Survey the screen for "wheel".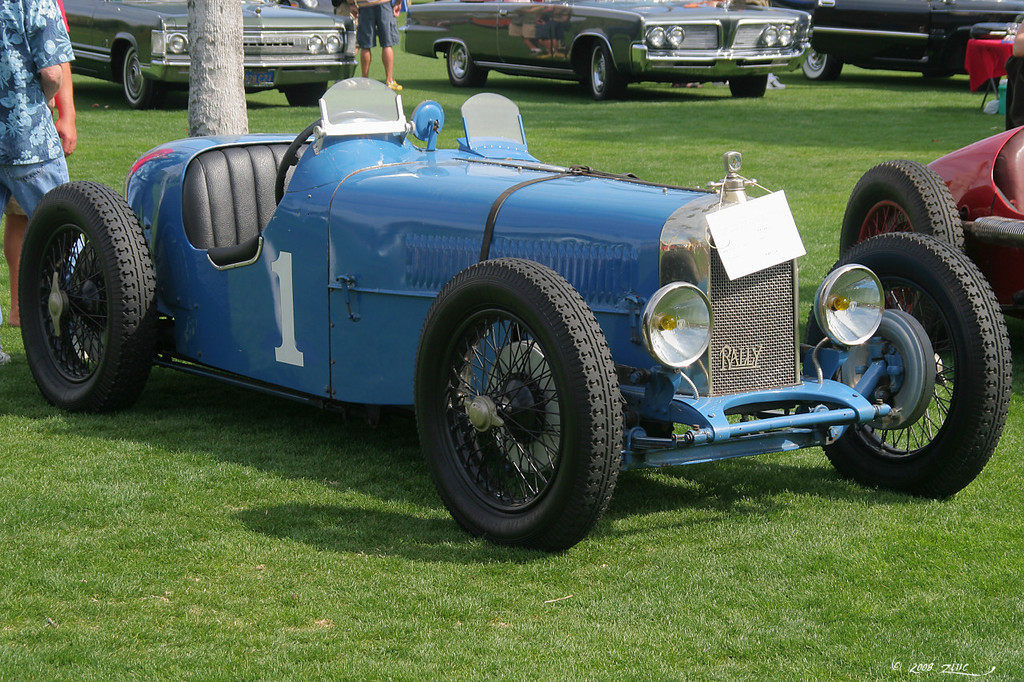
Survey found: bbox=[438, 39, 489, 85].
